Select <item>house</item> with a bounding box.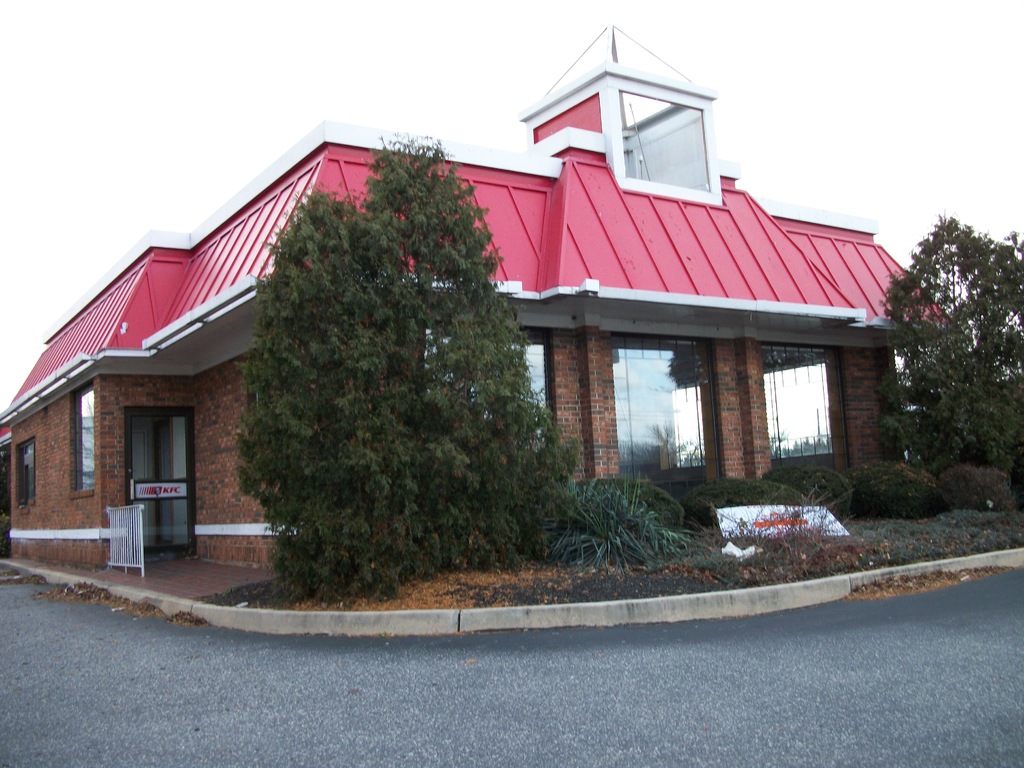
{"left": 0, "top": 28, "right": 975, "bottom": 574}.
